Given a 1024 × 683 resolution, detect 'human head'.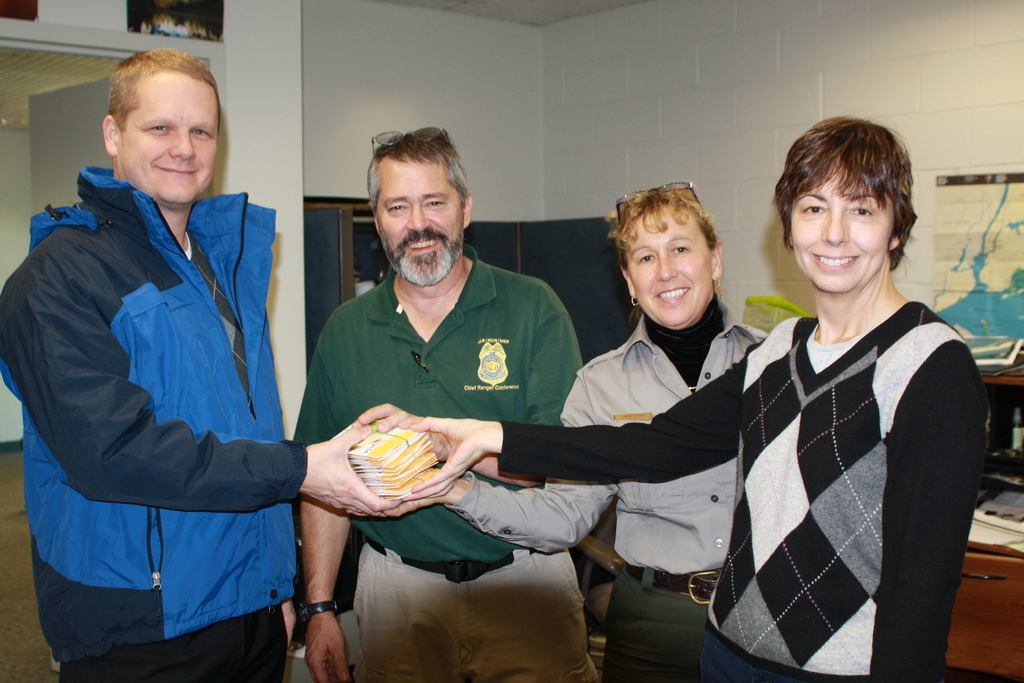
bbox=(88, 44, 230, 193).
